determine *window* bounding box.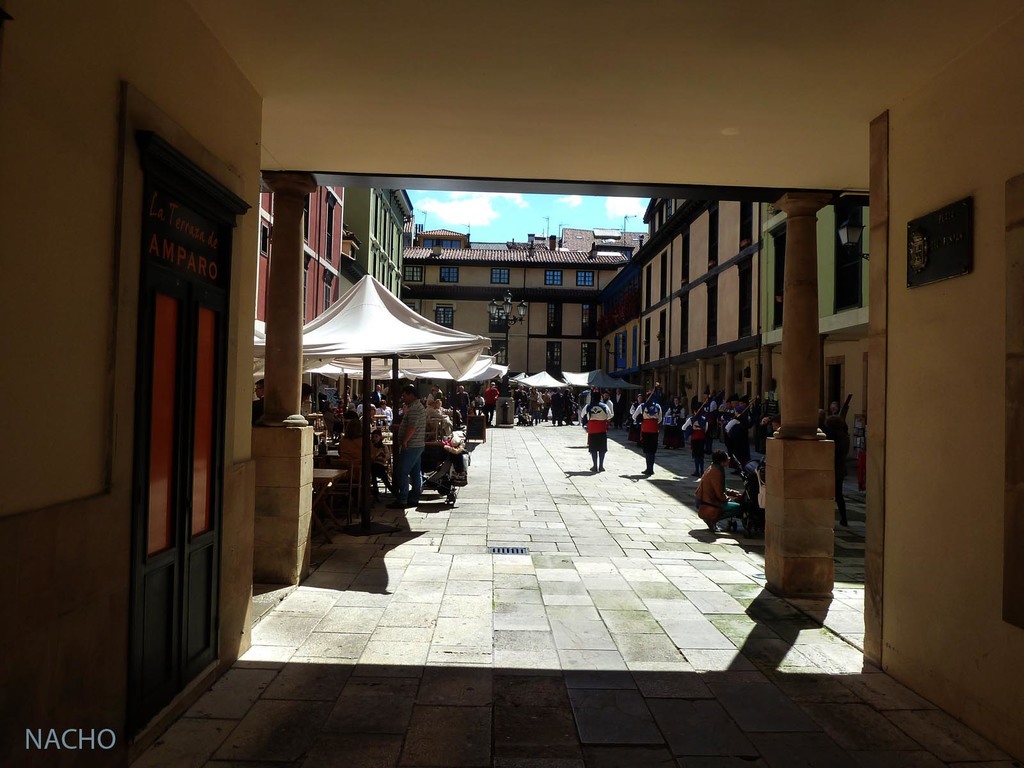
Determined: (x1=575, y1=270, x2=594, y2=285).
